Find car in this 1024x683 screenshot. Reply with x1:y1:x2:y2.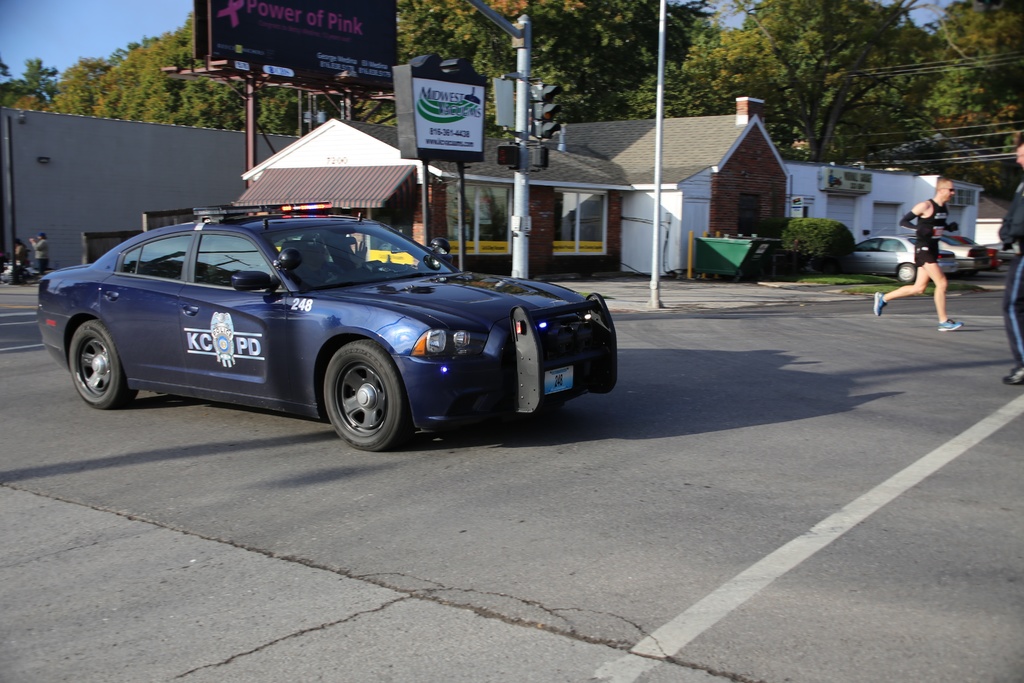
945:235:984:276.
